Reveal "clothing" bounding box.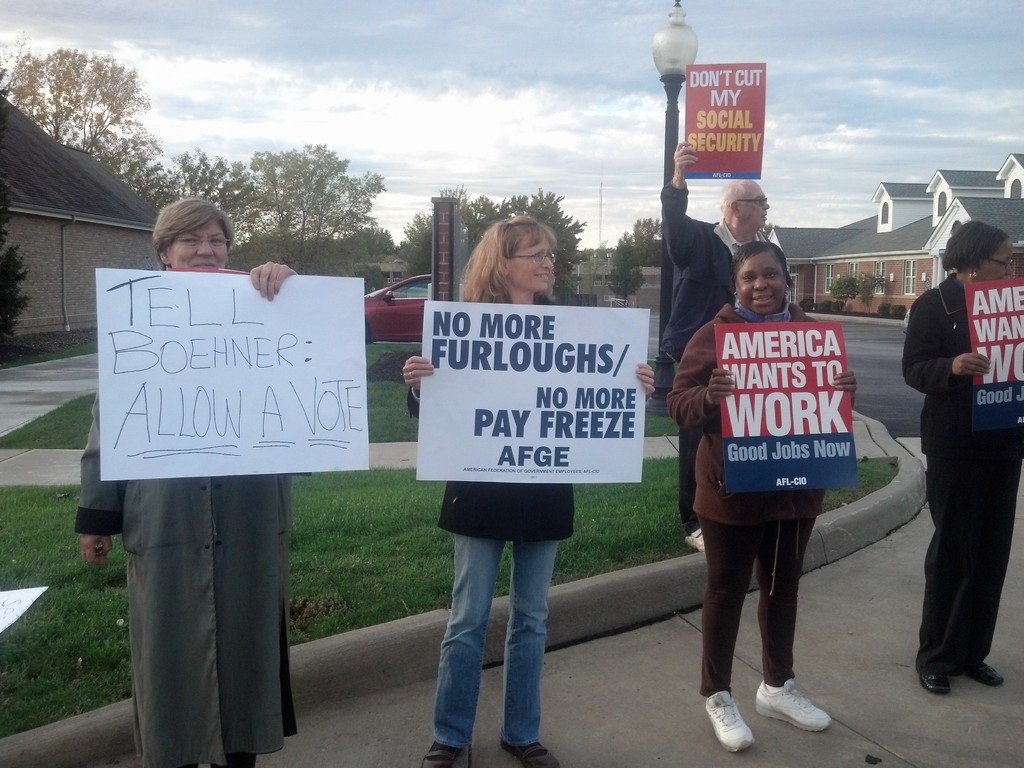
Revealed: {"x1": 70, "y1": 376, "x2": 318, "y2": 762}.
